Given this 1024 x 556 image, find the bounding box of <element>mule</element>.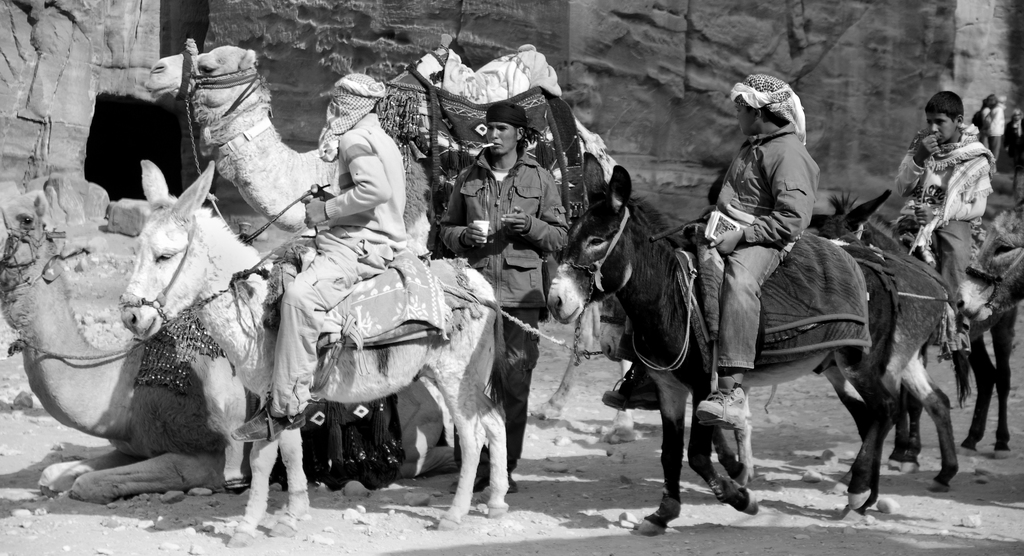
BBox(811, 186, 1023, 453).
